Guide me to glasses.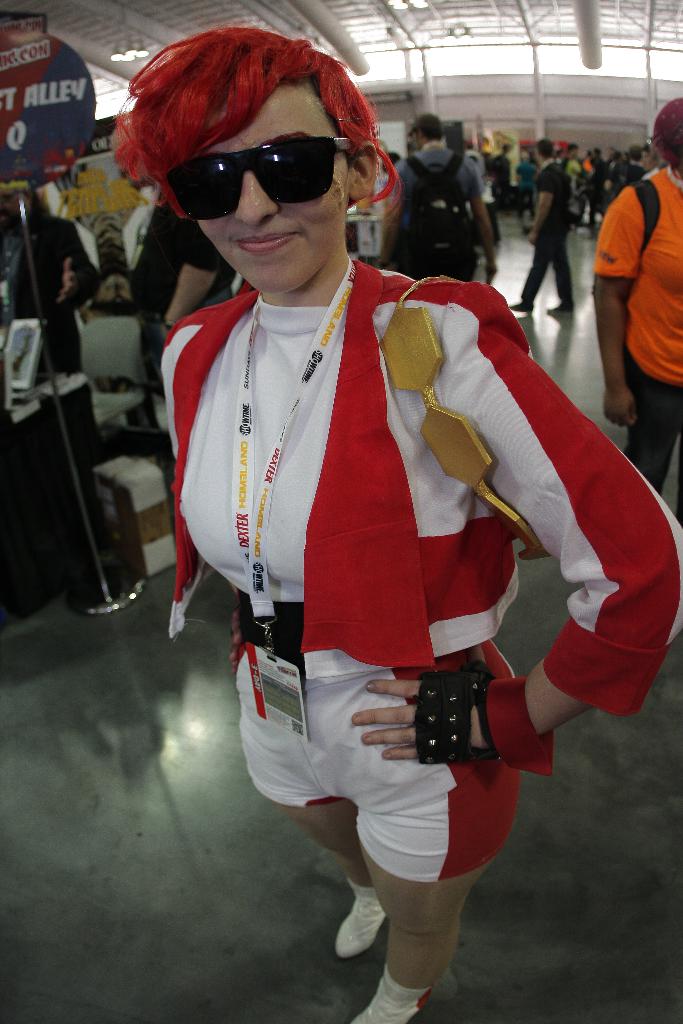
Guidance: pyautogui.locateOnScreen(170, 132, 352, 224).
